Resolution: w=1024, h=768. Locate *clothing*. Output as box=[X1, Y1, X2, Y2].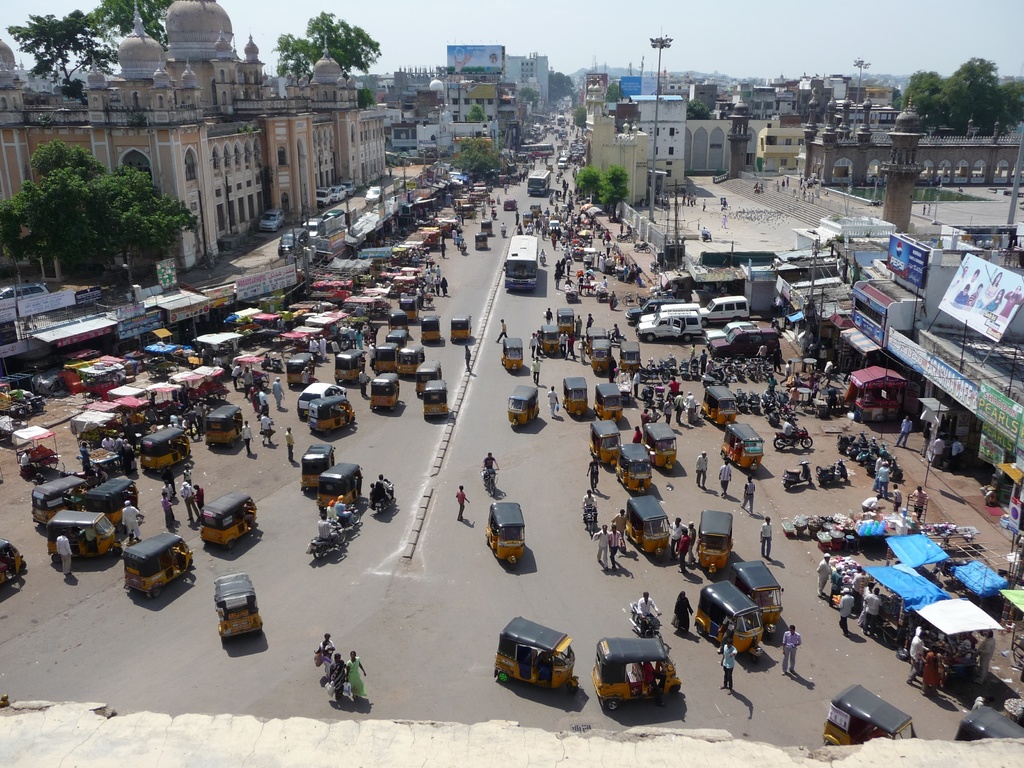
box=[707, 360, 714, 374].
